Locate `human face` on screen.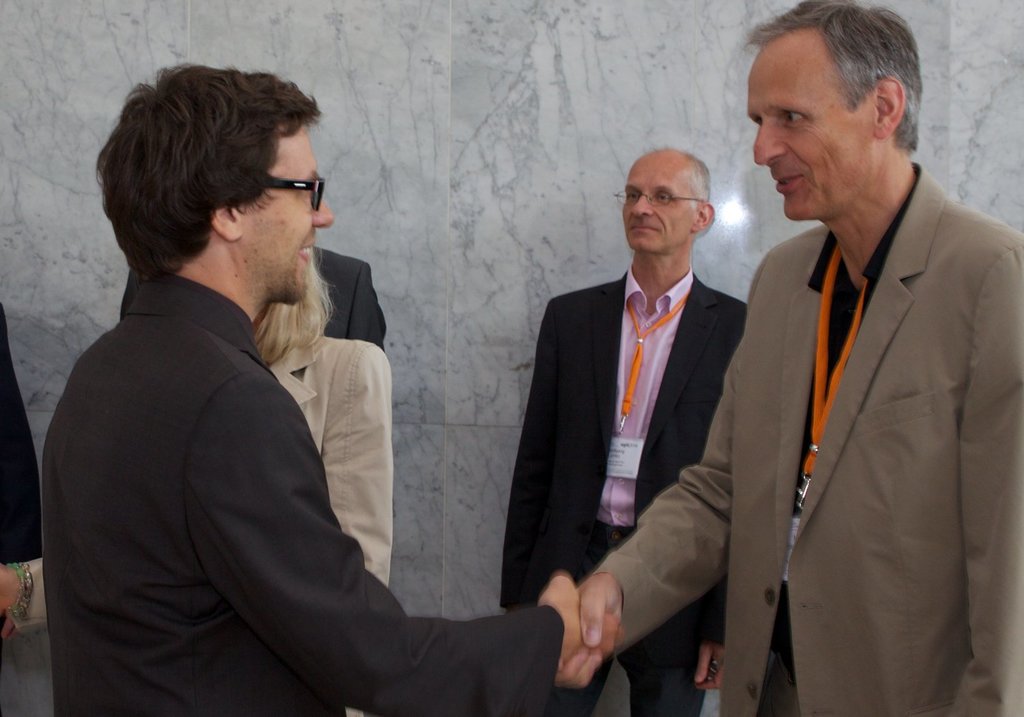
On screen at <region>621, 154, 692, 252</region>.
